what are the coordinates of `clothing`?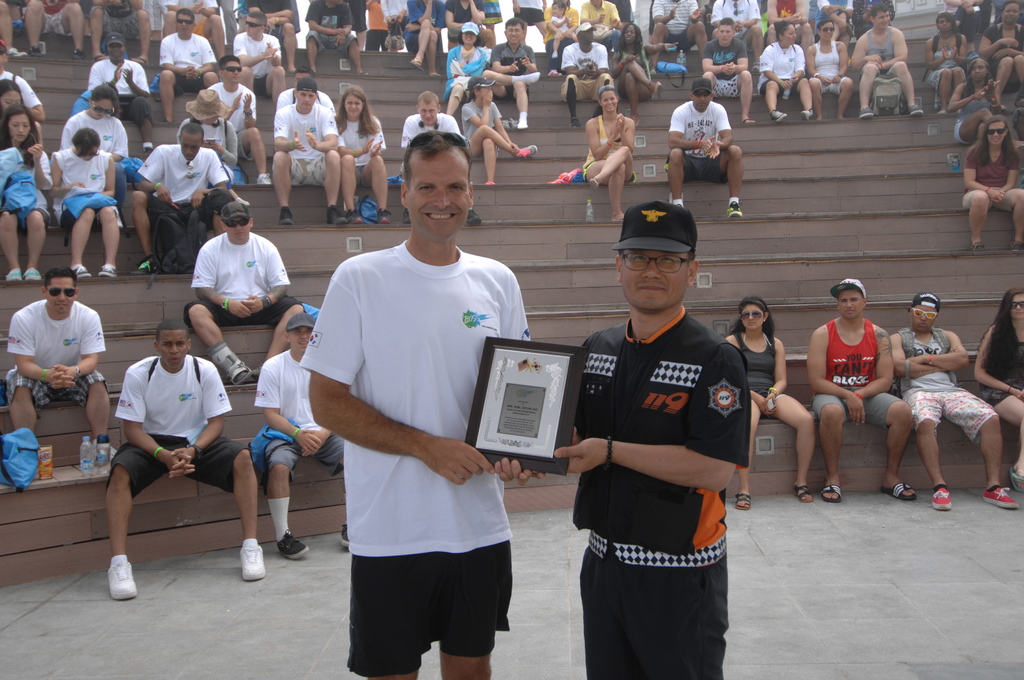
[207, 79, 259, 166].
